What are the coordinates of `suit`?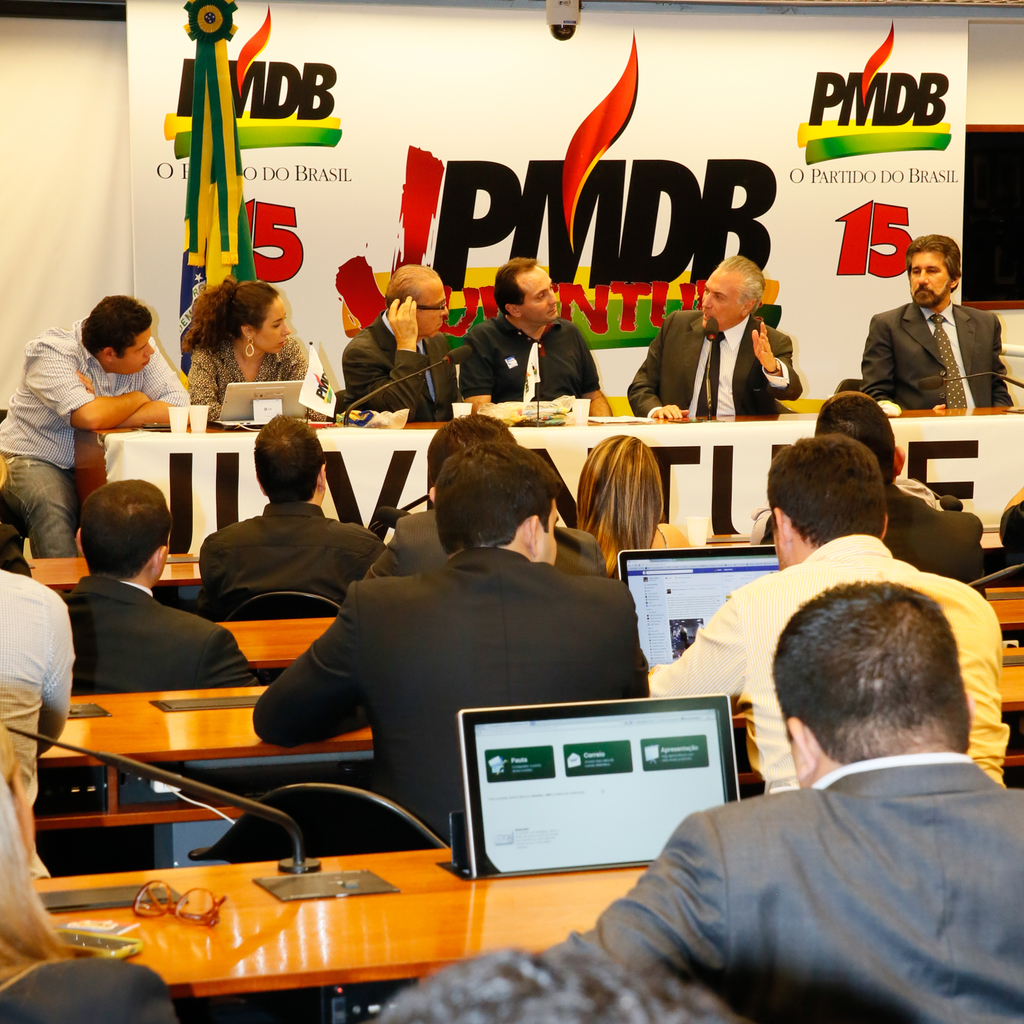
[581,680,1023,1012].
